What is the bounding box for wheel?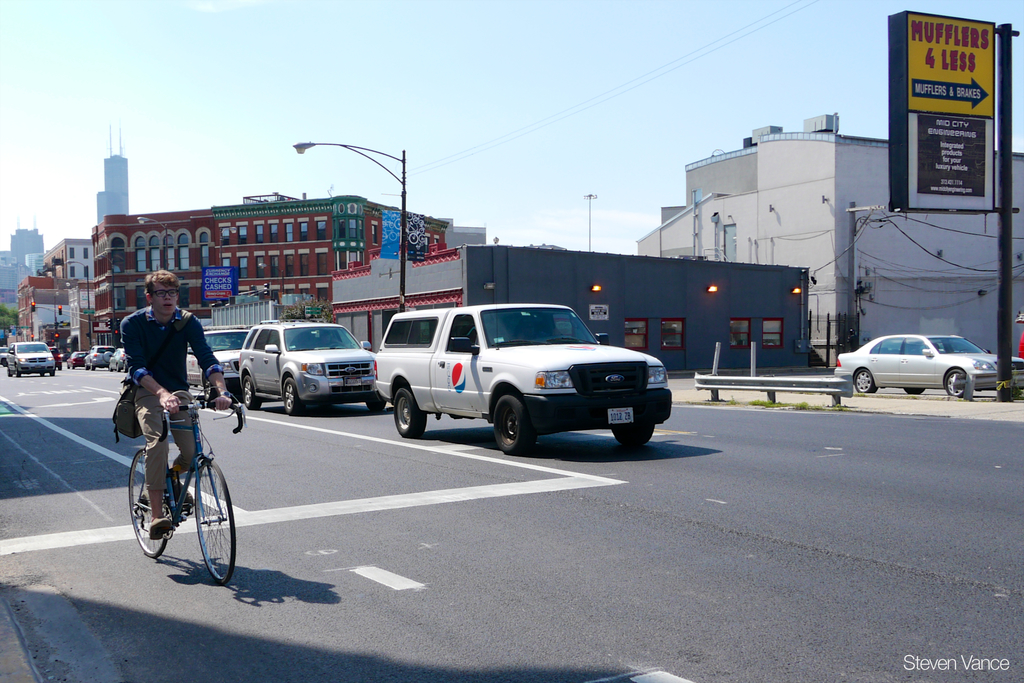
detection(417, 212, 424, 218).
